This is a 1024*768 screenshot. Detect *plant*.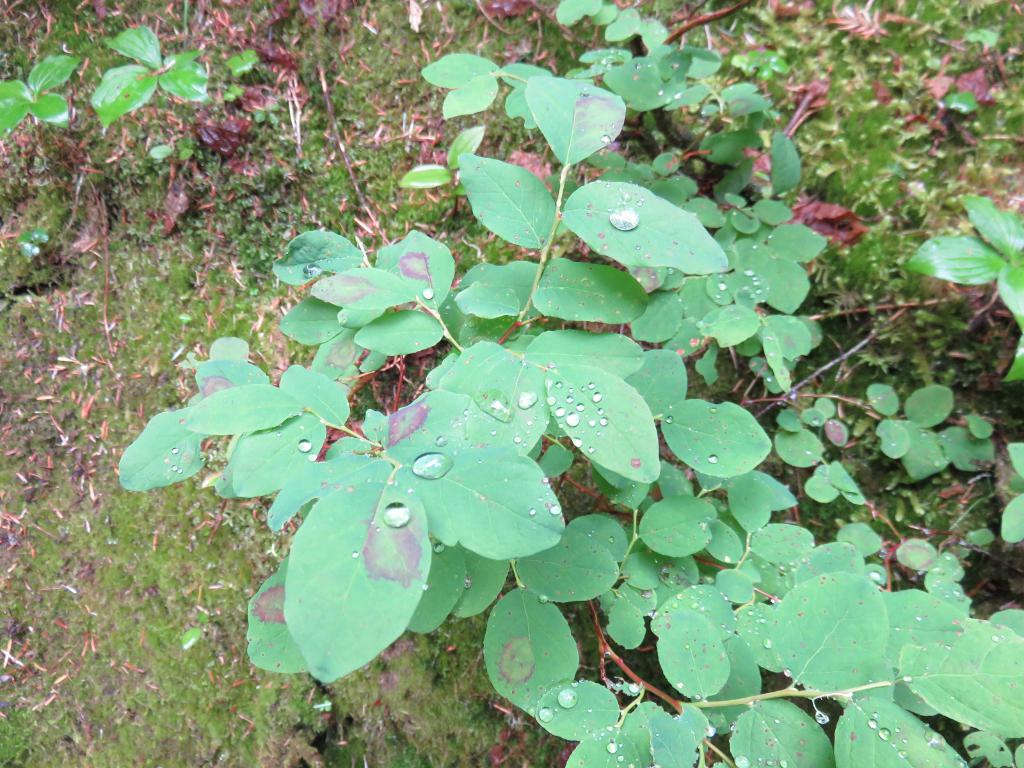
(117, 0, 1023, 767).
